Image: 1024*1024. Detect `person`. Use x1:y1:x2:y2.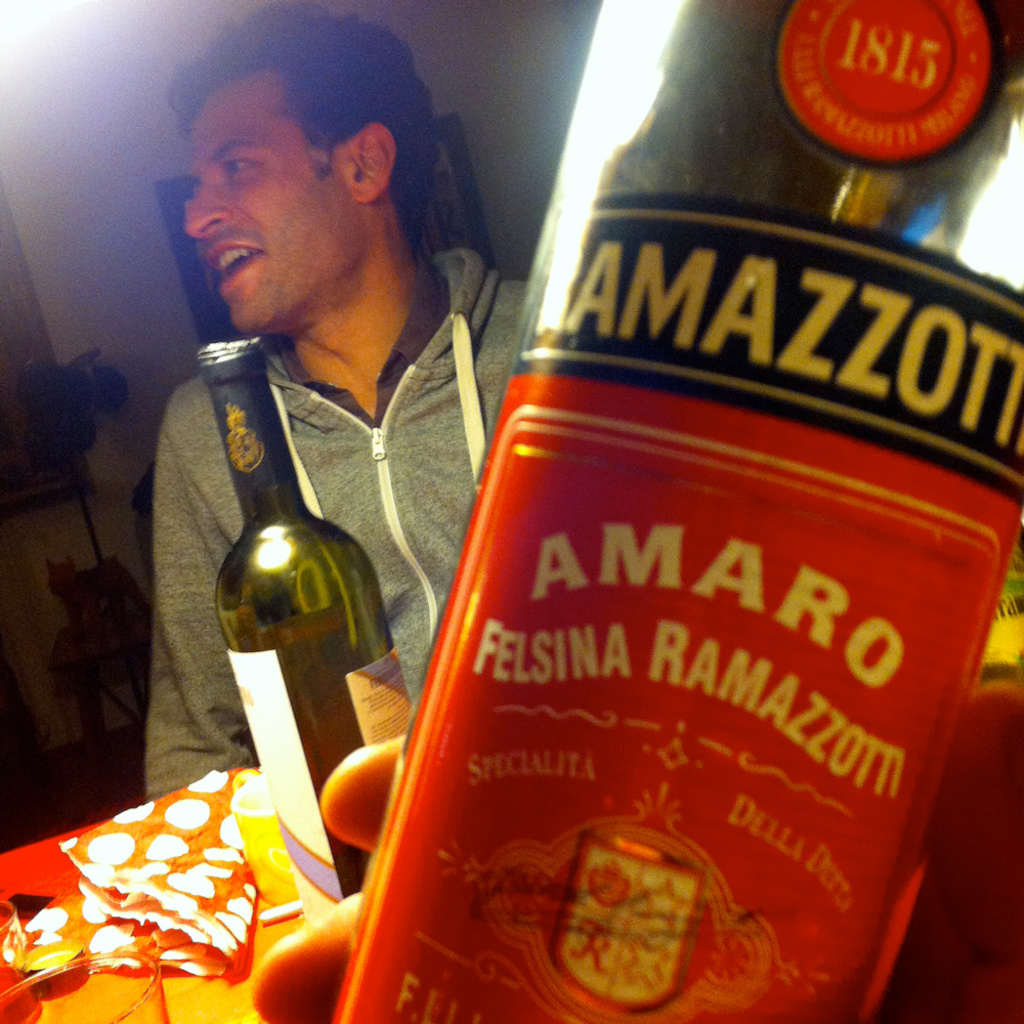
127:0:532:819.
